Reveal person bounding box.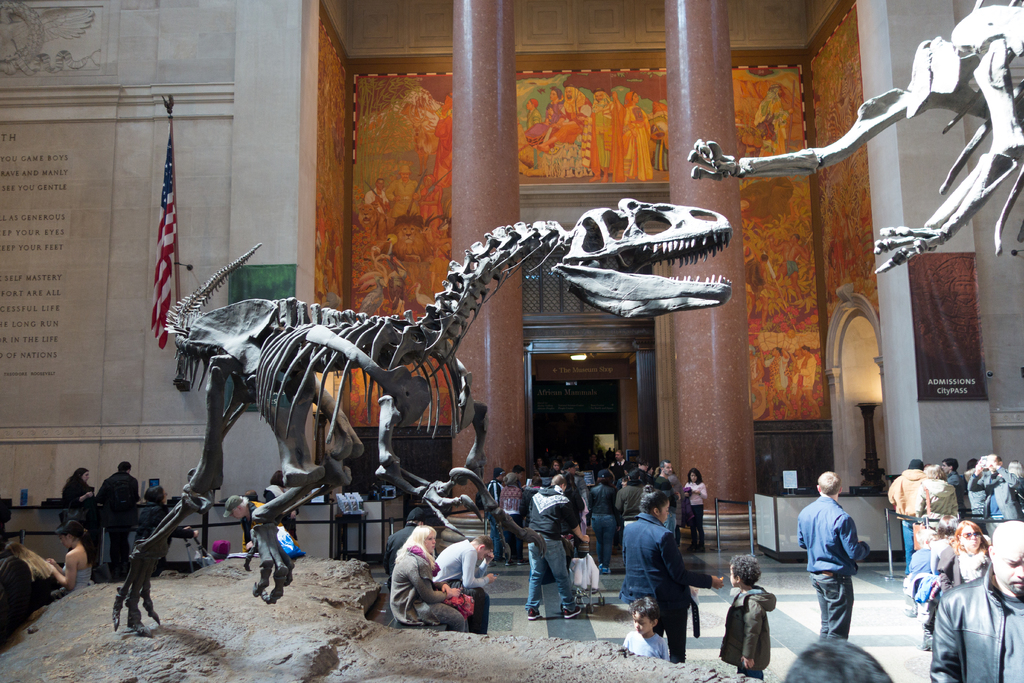
Revealed: crop(680, 465, 704, 540).
